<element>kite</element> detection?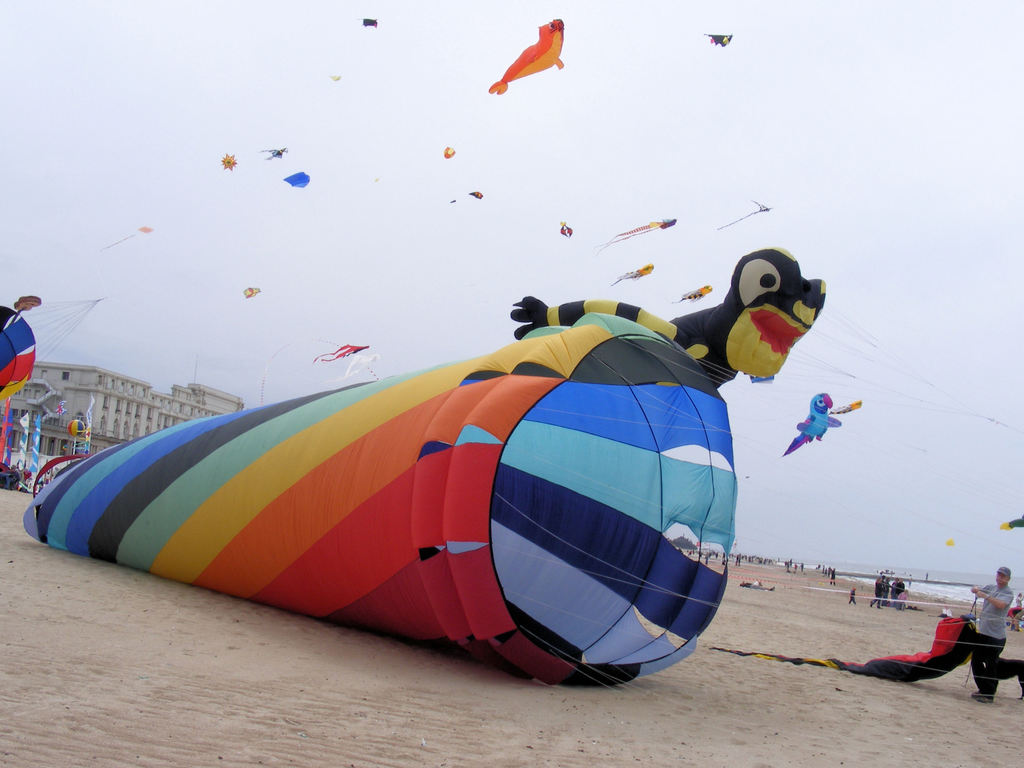
[x1=280, y1=168, x2=308, y2=192]
